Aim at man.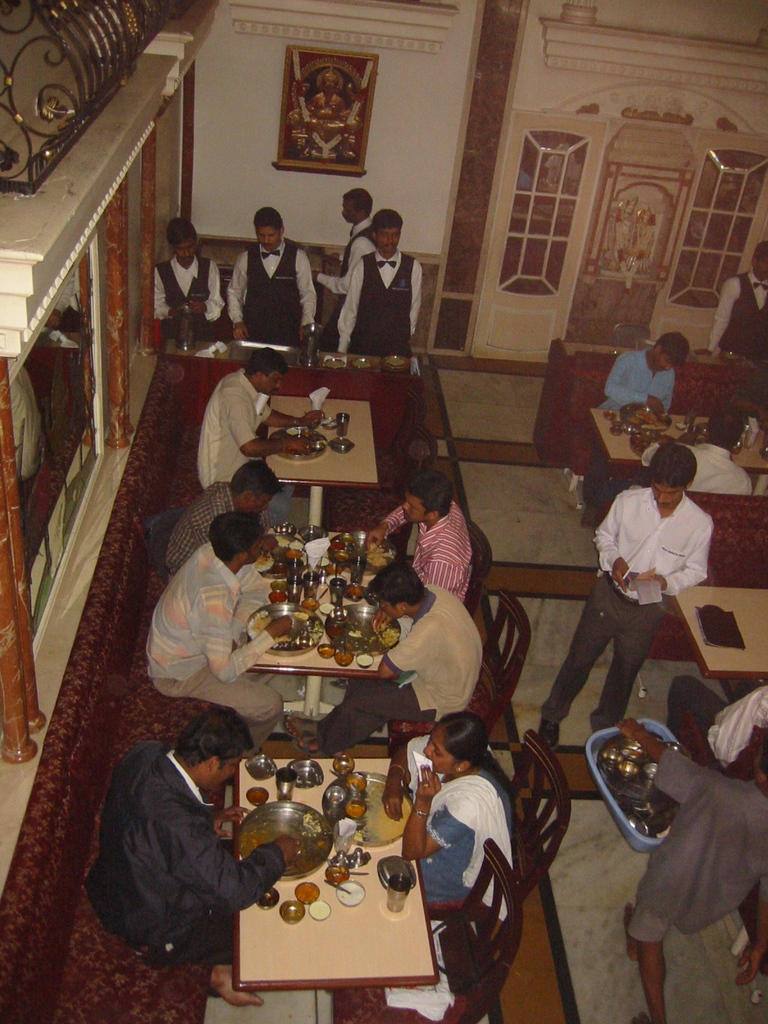
Aimed at left=234, top=205, right=311, bottom=358.
